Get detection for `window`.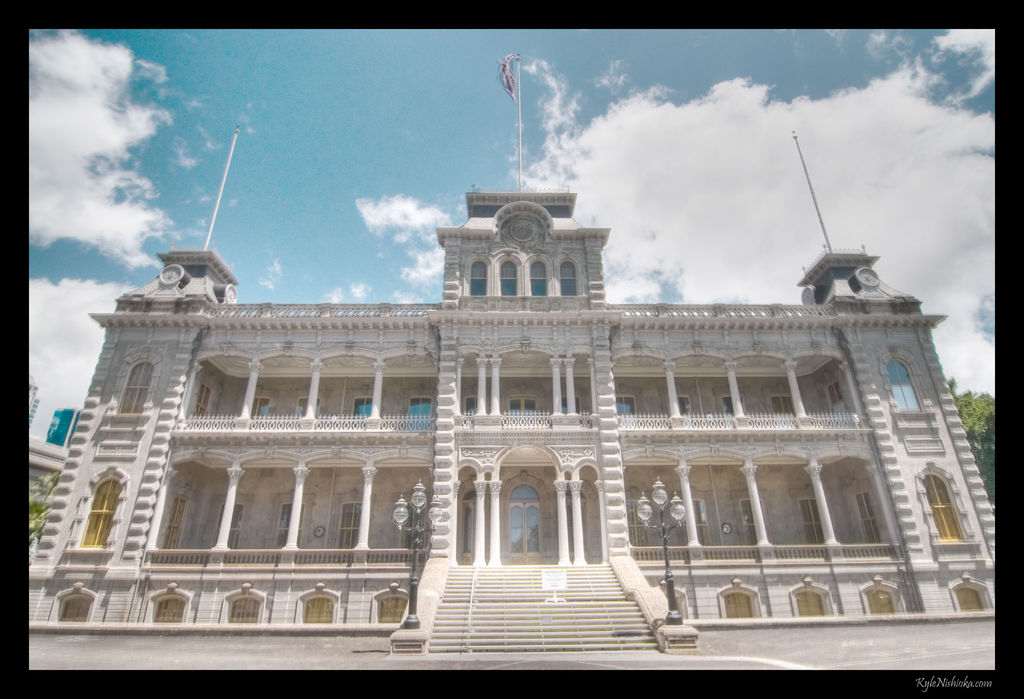
Detection: [left=771, top=393, right=797, bottom=414].
